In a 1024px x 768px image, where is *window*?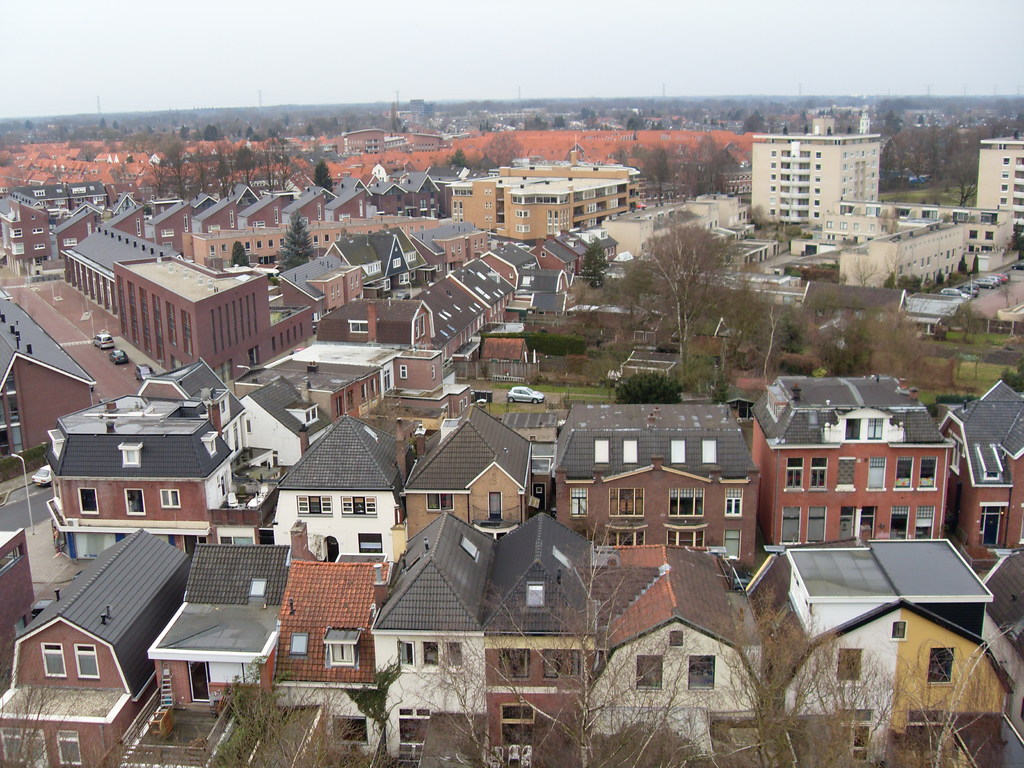
[left=918, top=506, right=935, bottom=540].
